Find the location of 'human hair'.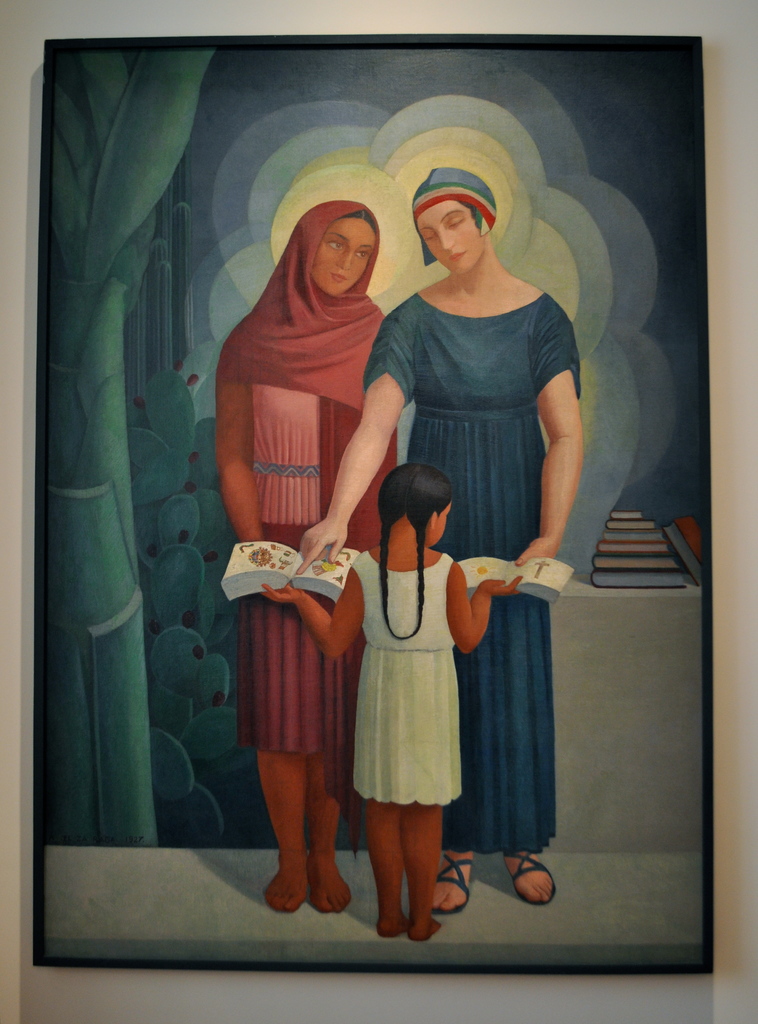
Location: rect(333, 209, 379, 237).
